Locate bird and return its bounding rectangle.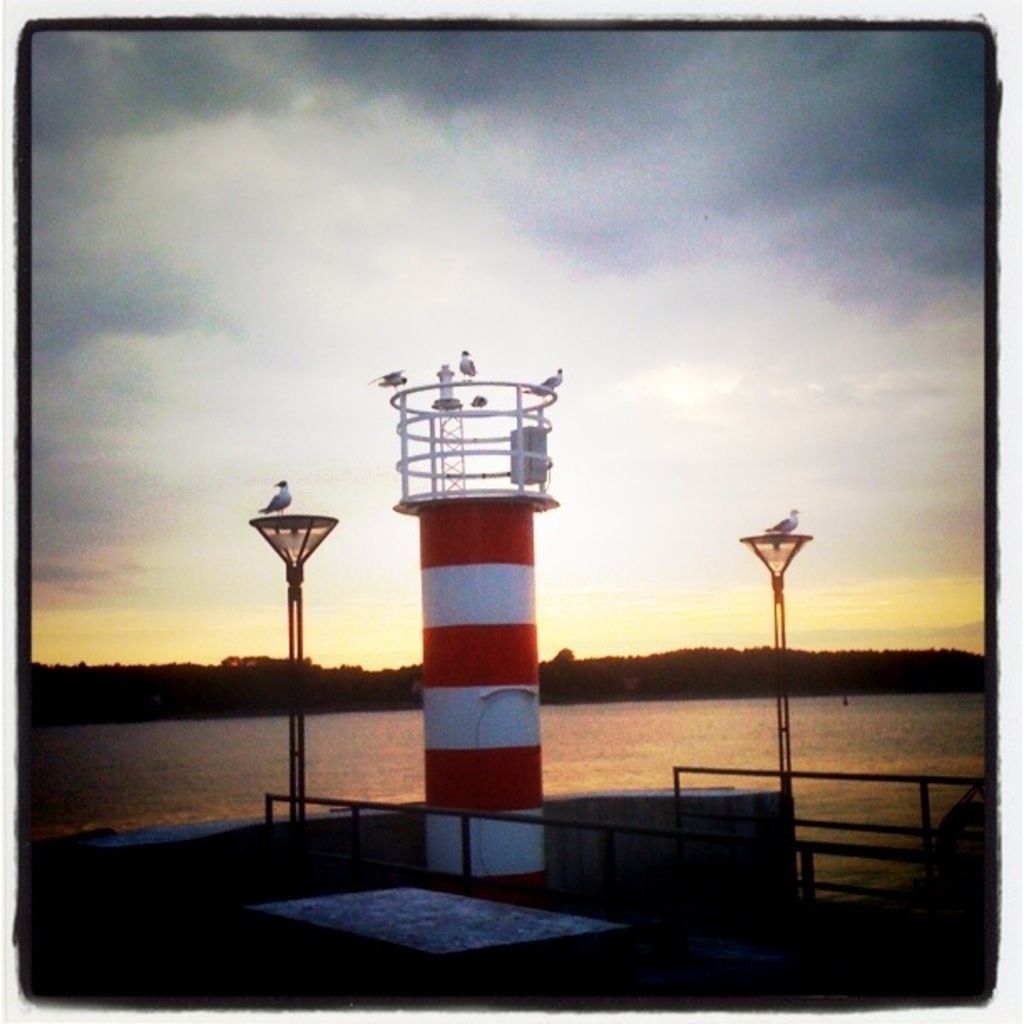
BBox(534, 360, 562, 390).
